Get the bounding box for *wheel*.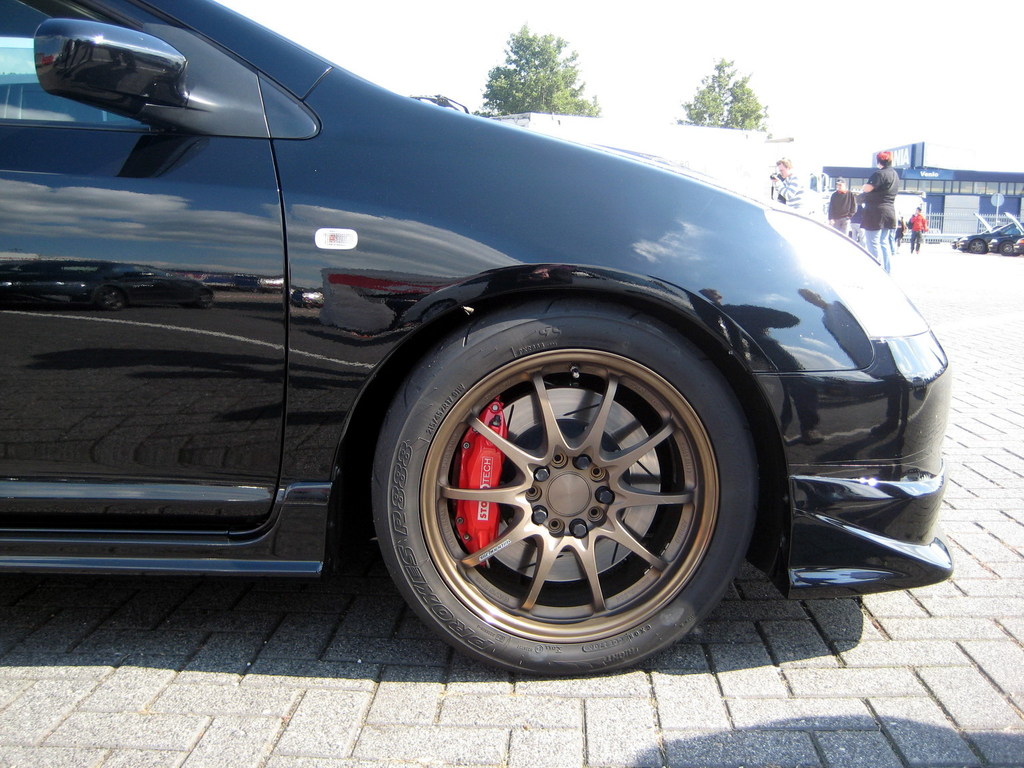
crop(963, 241, 987, 251).
